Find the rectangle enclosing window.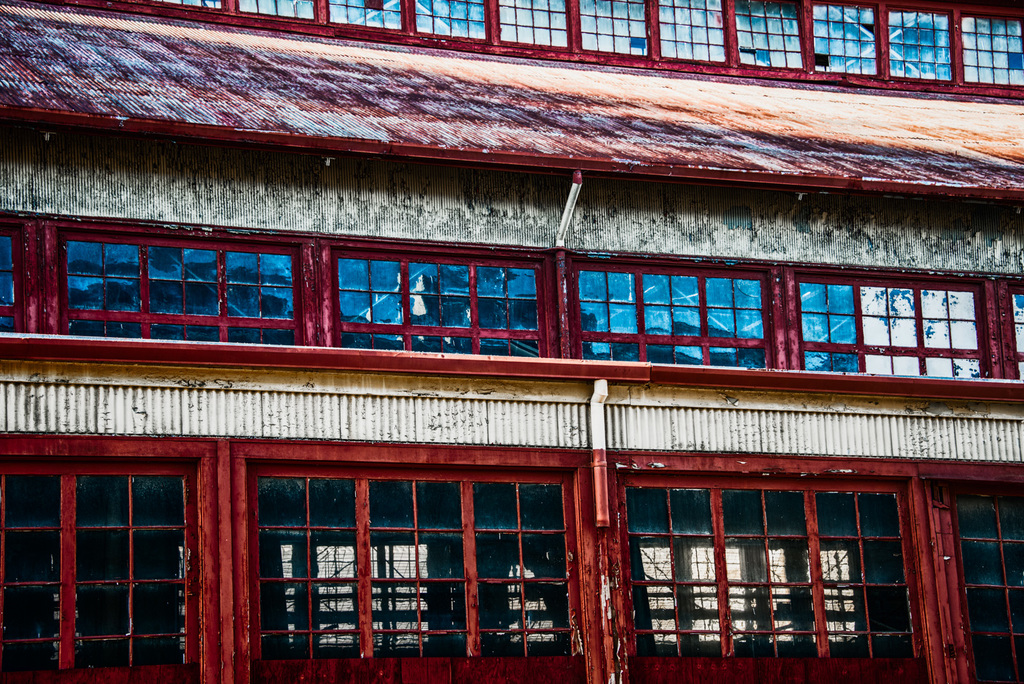
<region>612, 455, 932, 683</region>.
